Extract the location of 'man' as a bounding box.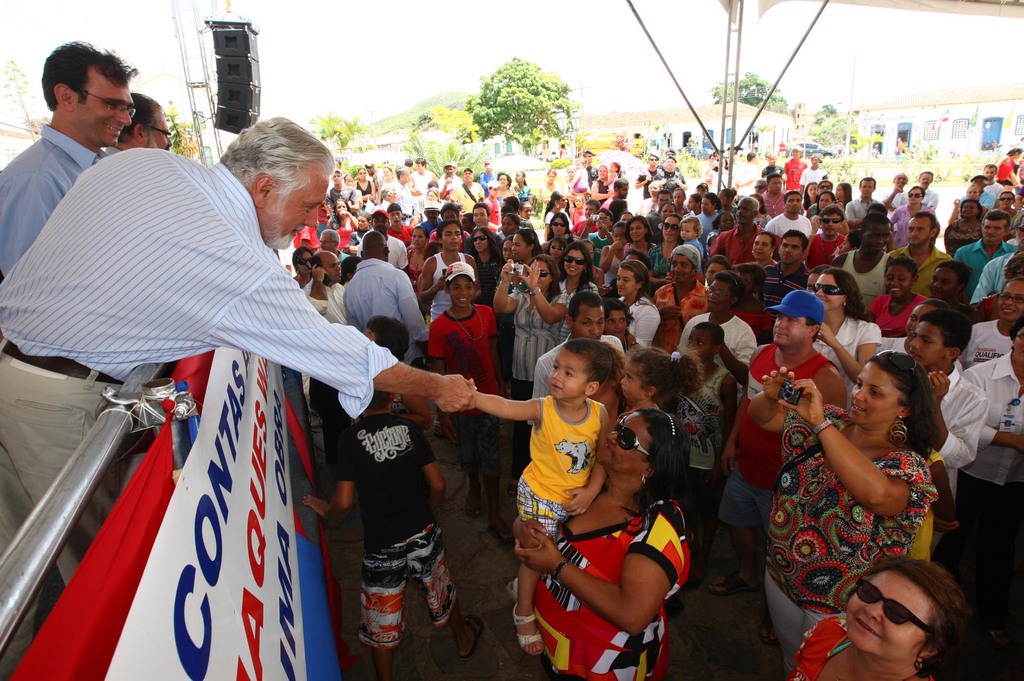
{"left": 915, "top": 173, "right": 938, "bottom": 211}.
